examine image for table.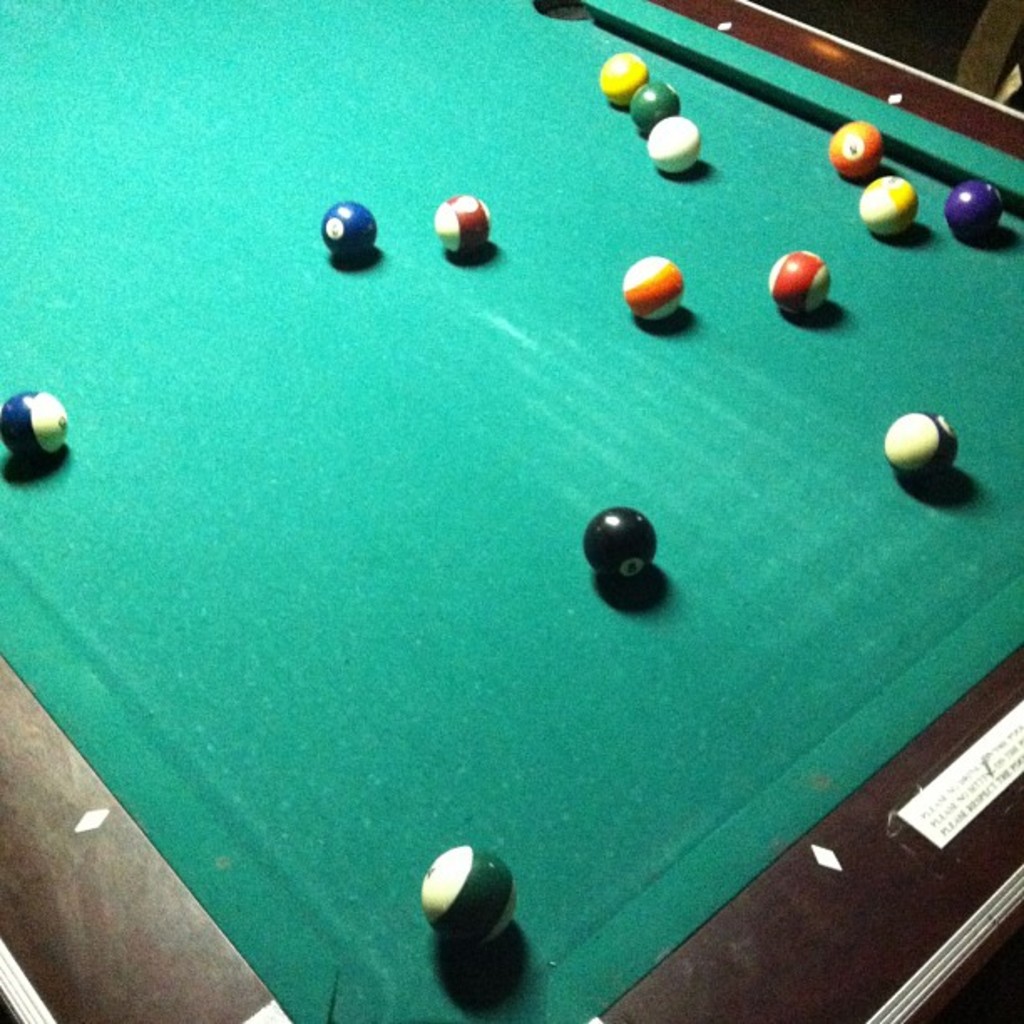
Examination result: rect(0, 0, 1022, 1022).
